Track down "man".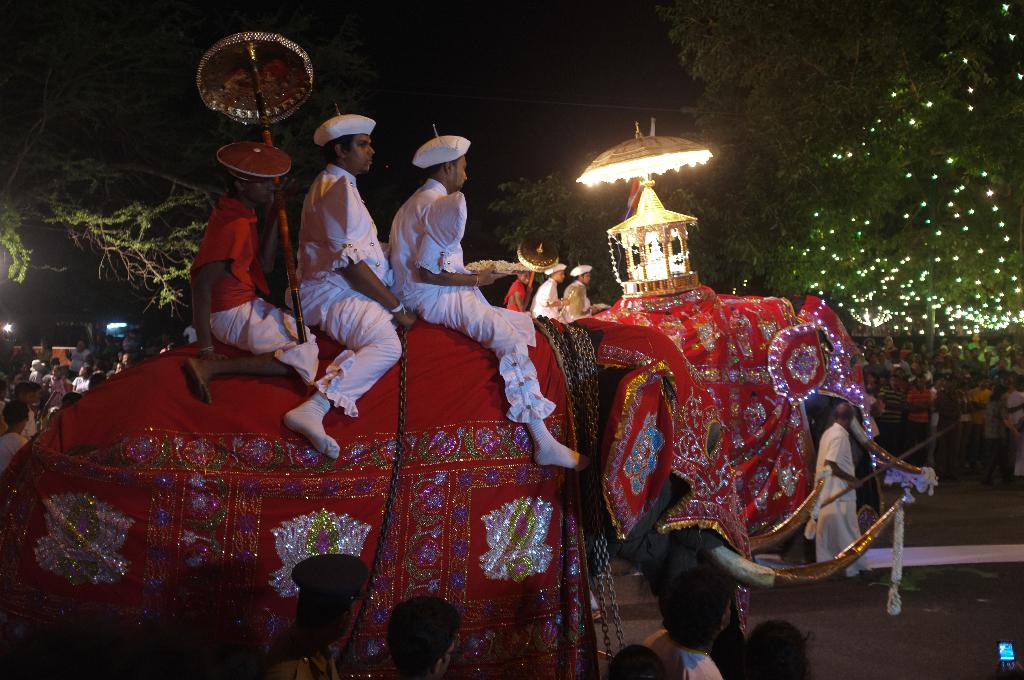
Tracked to <bbox>173, 140, 323, 419</bbox>.
